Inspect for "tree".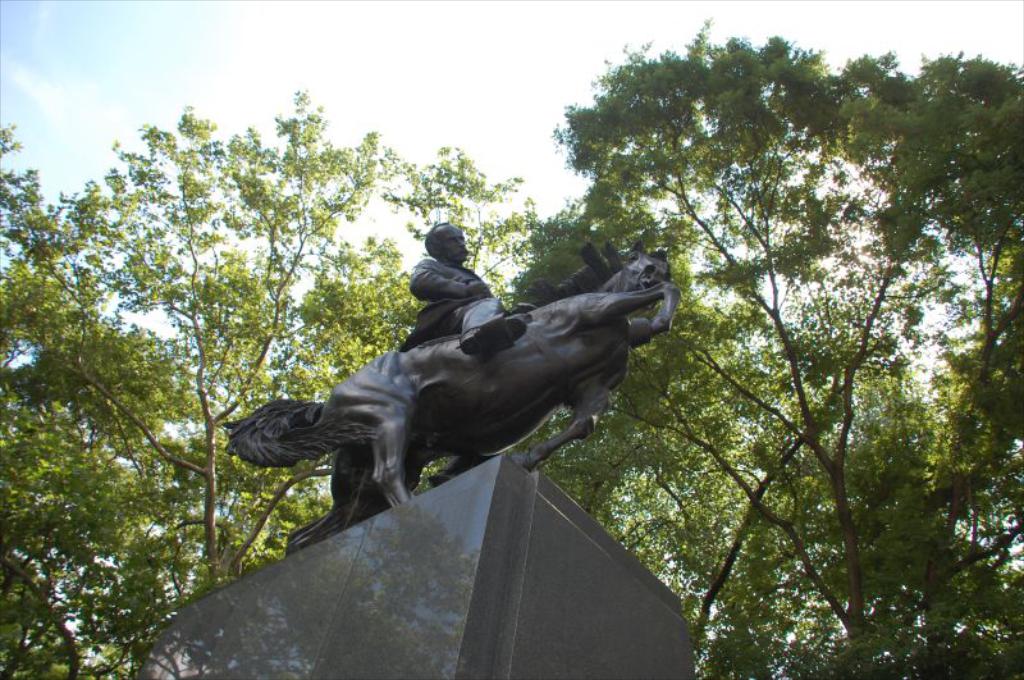
Inspection: <region>0, 77, 504, 679</region>.
